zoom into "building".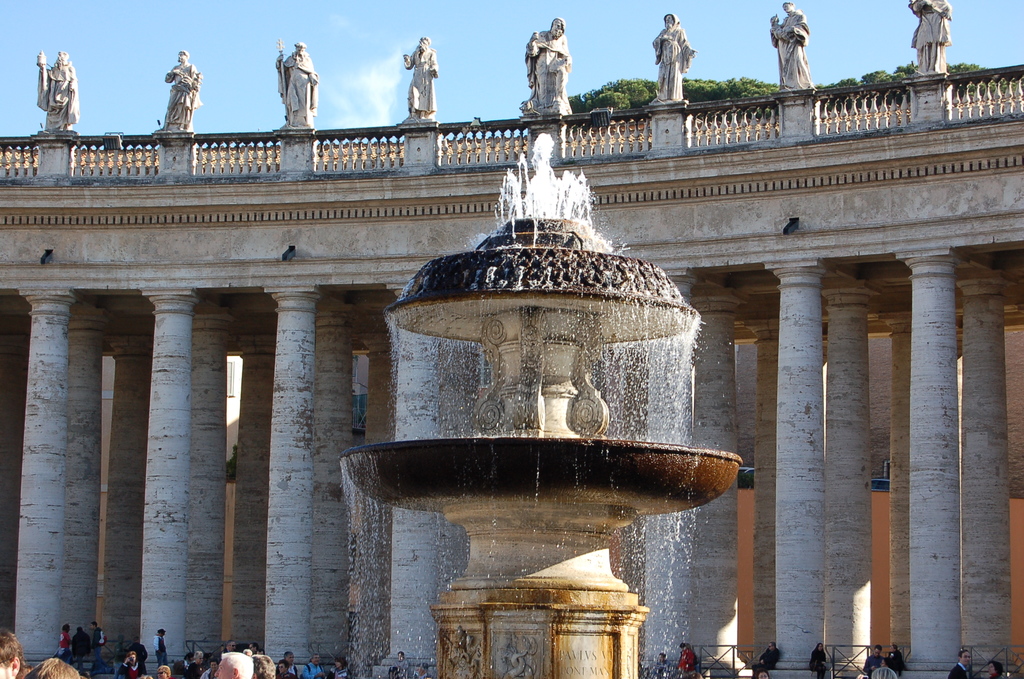
Zoom target: [100, 323, 1023, 669].
